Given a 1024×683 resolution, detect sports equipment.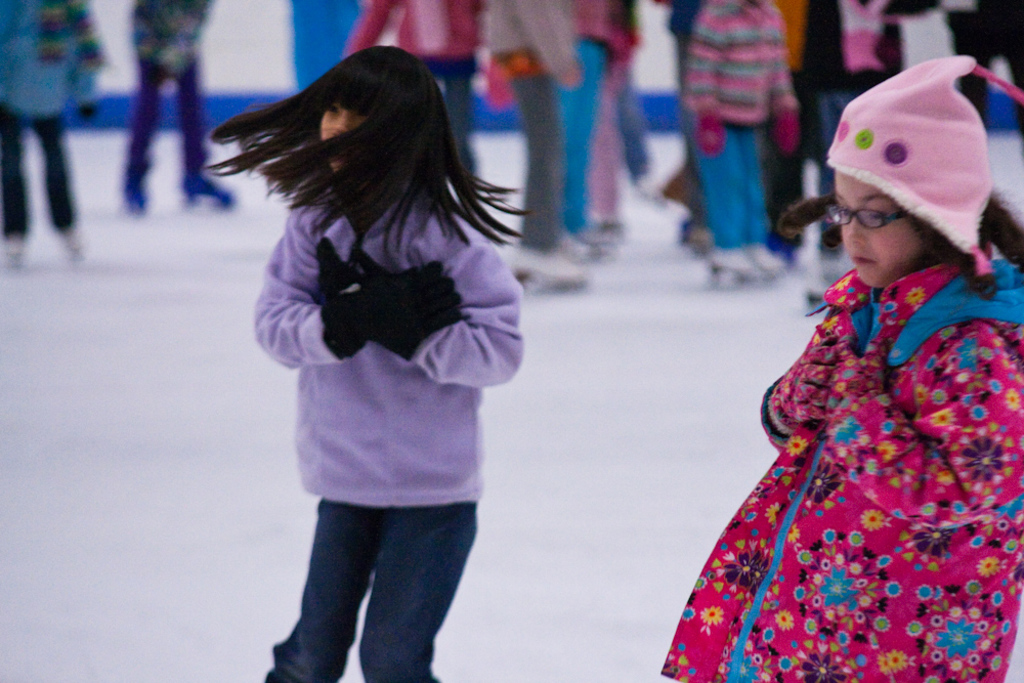
bbox=[187, 169, 231, 209].
